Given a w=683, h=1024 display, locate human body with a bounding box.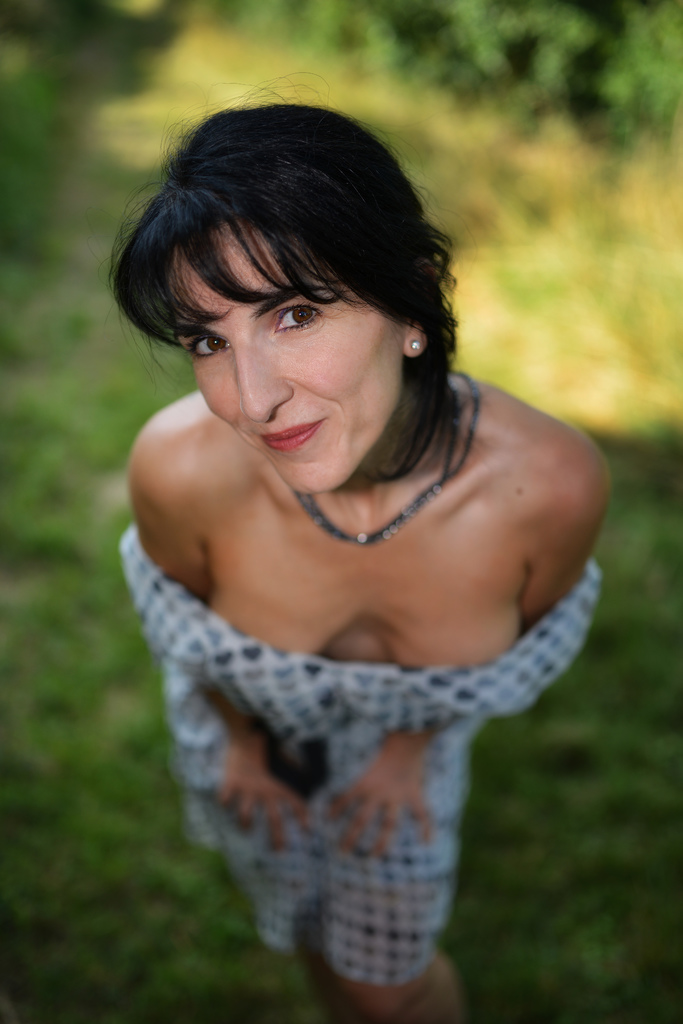
Located: [left=82, top=69, right=626, bottom=989].
